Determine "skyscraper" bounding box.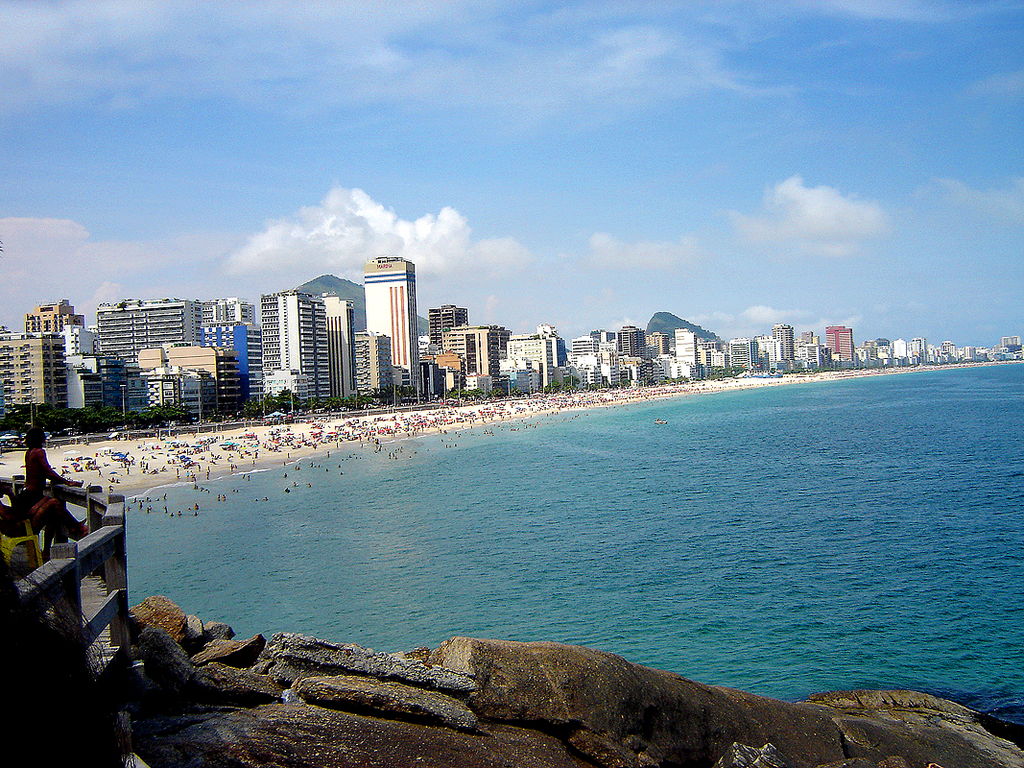
Determined: l=1007, t=337, r=1023, b=344.
